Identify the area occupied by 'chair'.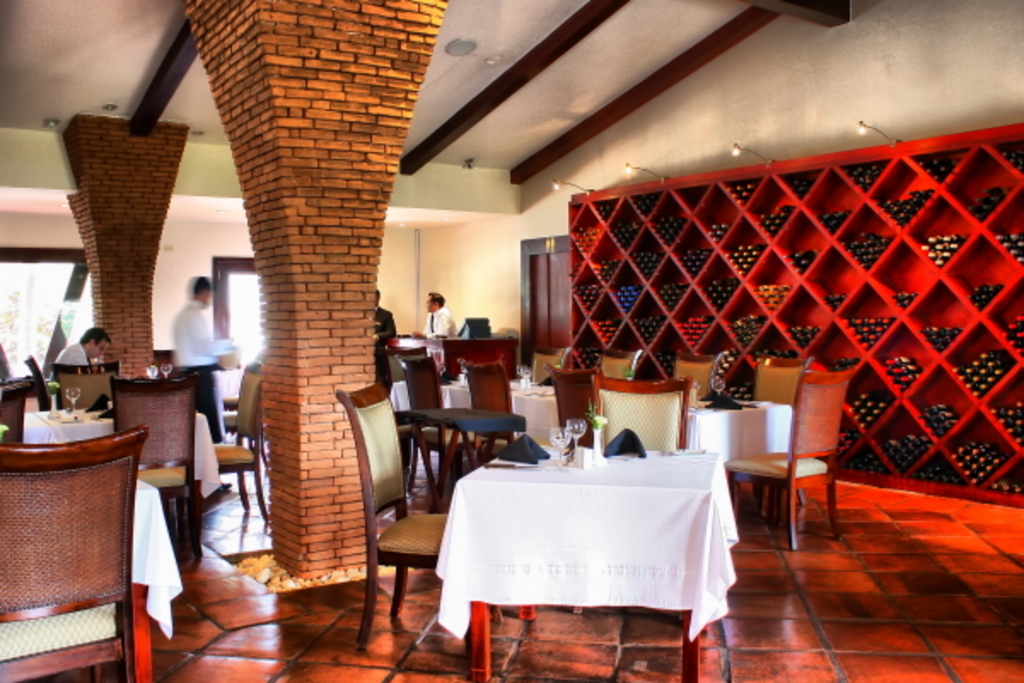
Area: [544,362,616,447].
